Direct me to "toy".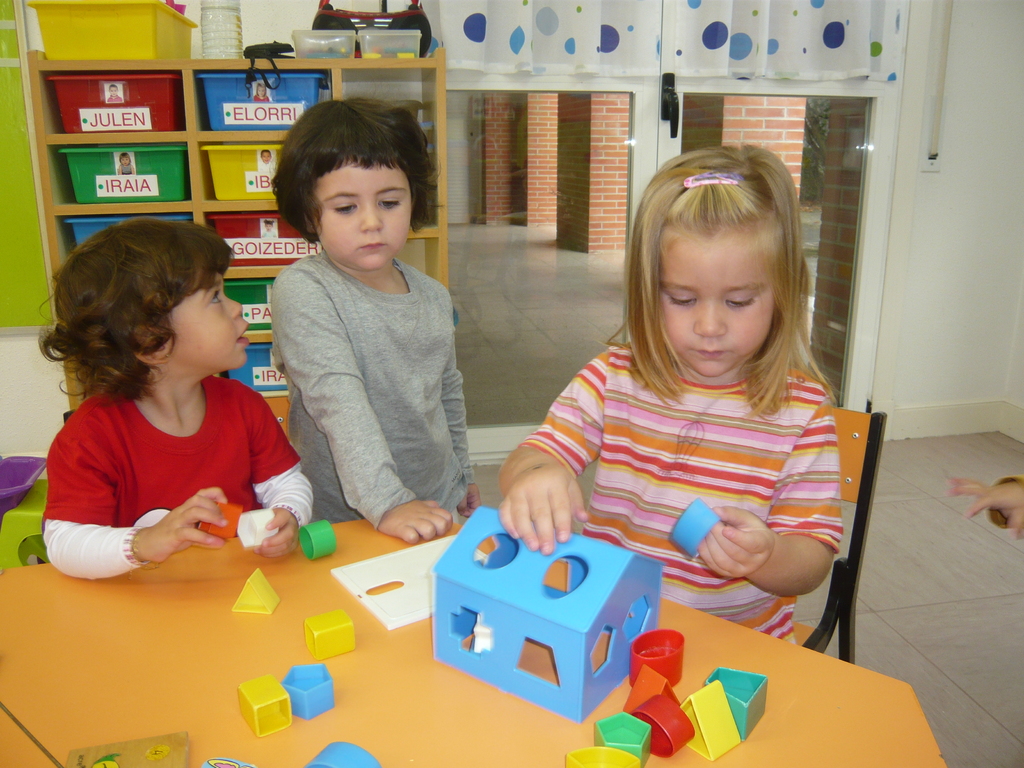
Direction: Rect(282, 659, 335, 716).
